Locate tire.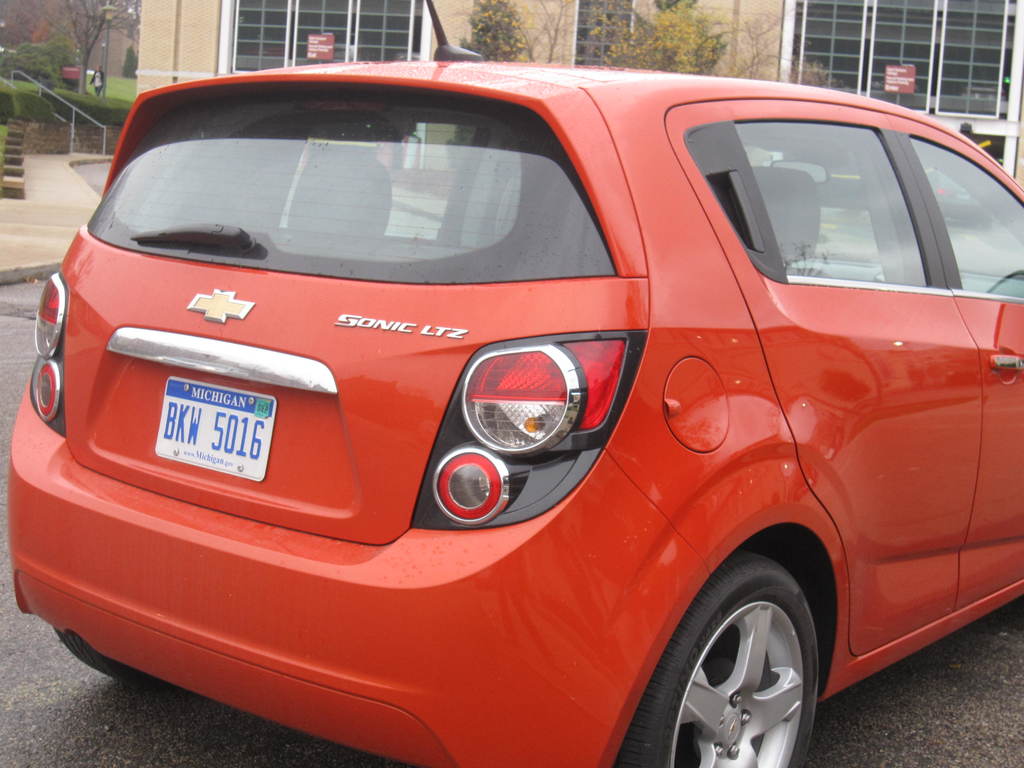
Bounding box: (left=635, top=556, right=849, bottom=763).
